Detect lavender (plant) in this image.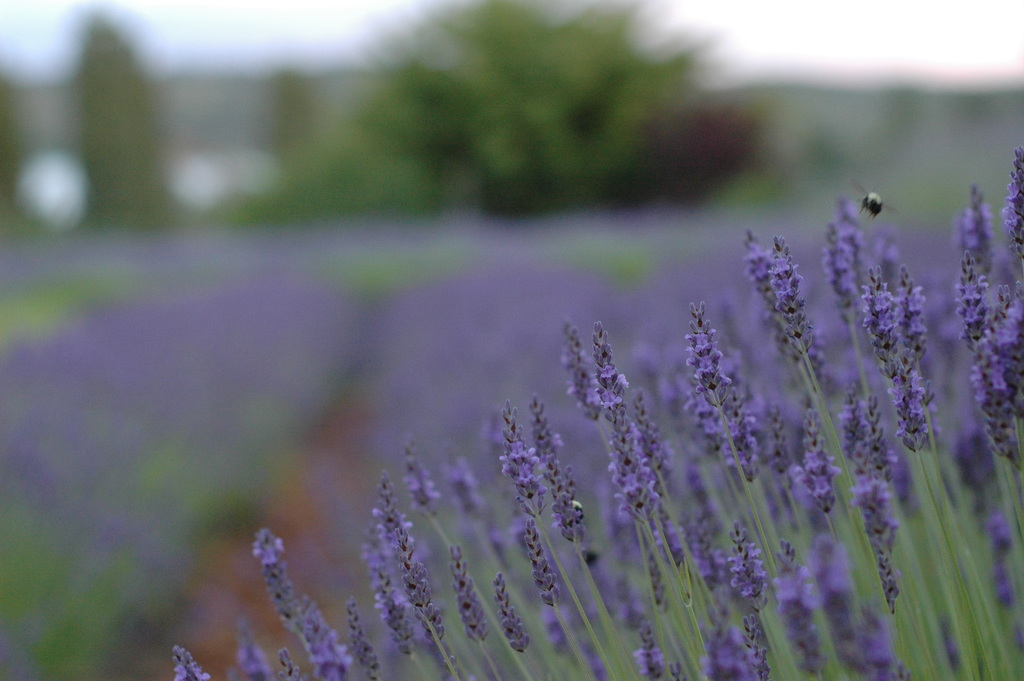
Detection: <region>840, 372, 874, 454</region>.
